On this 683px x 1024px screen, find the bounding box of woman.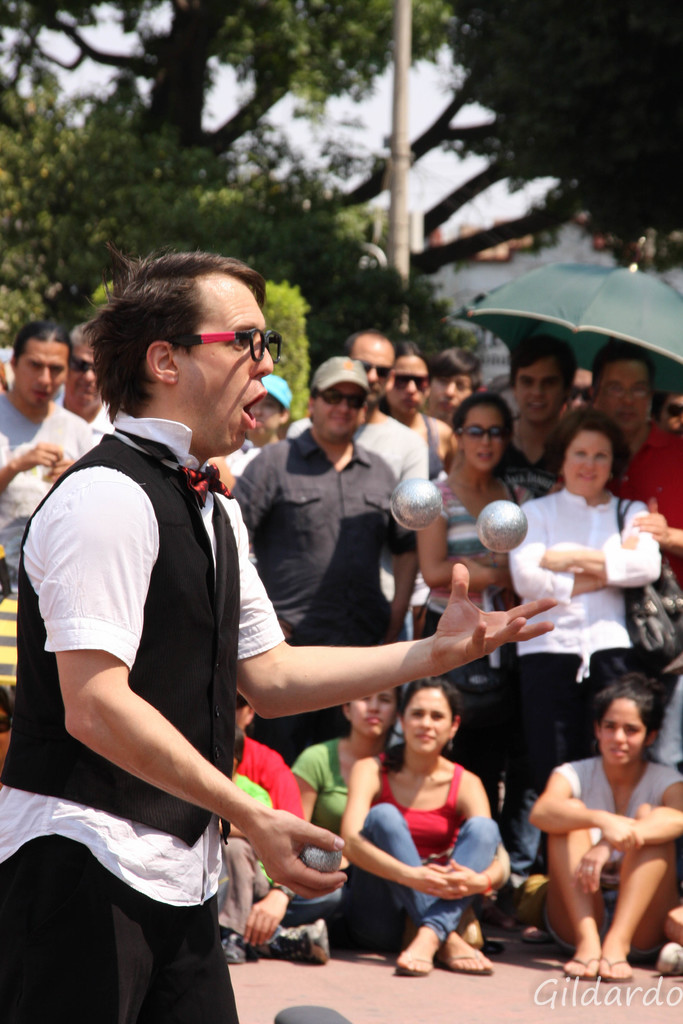
Bounding box: {"x1": 348, "y1": 677, "x2": 518, "y2": 979}.
